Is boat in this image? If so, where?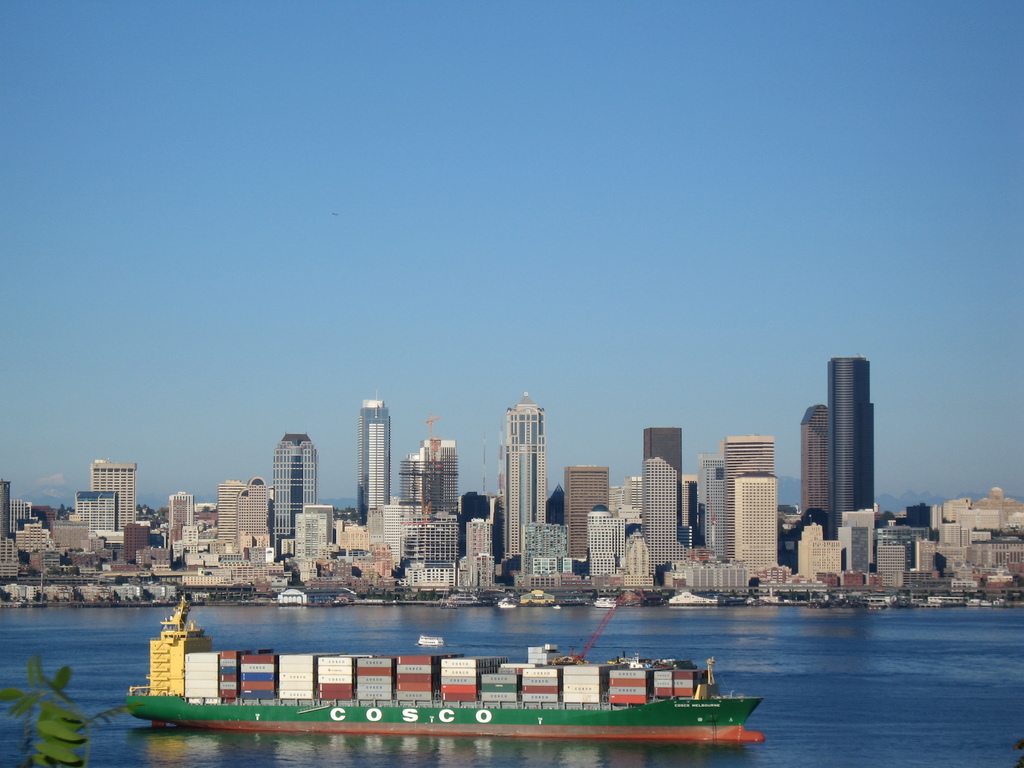
Yes, at x1=592, y1=596, x2=620, y2=606.
